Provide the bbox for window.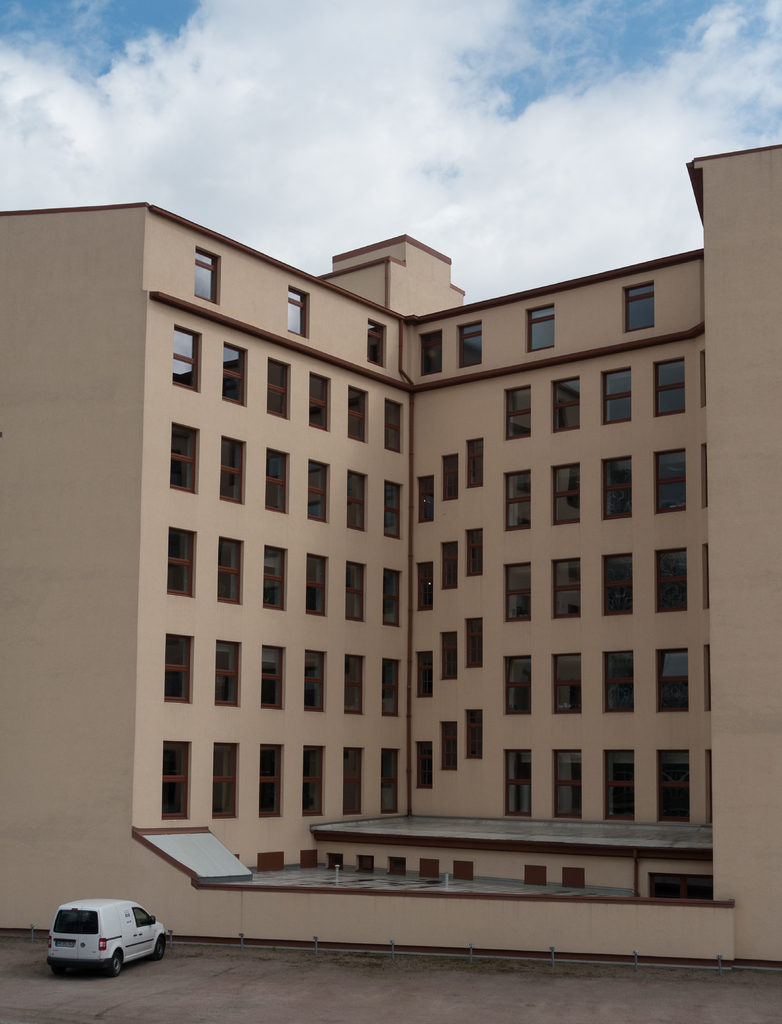
box=[163, 632, 194, 706].
